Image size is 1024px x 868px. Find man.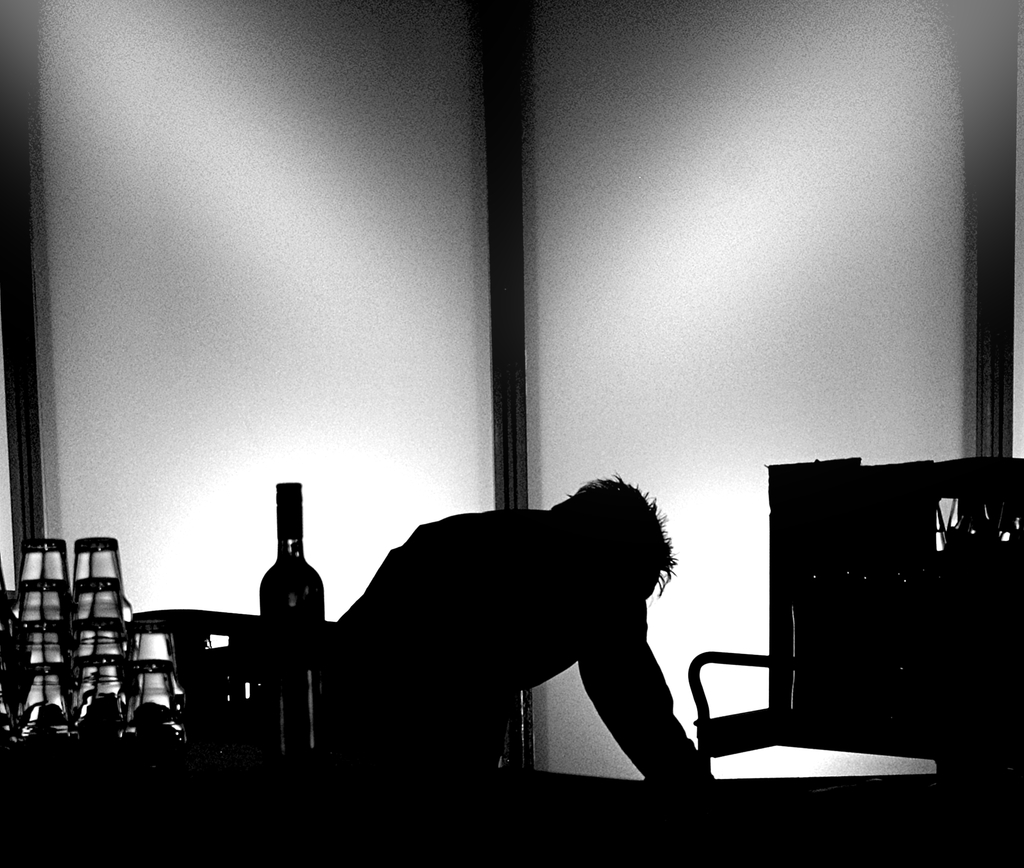
[left=255, top=493, right=730, bottom=791].
